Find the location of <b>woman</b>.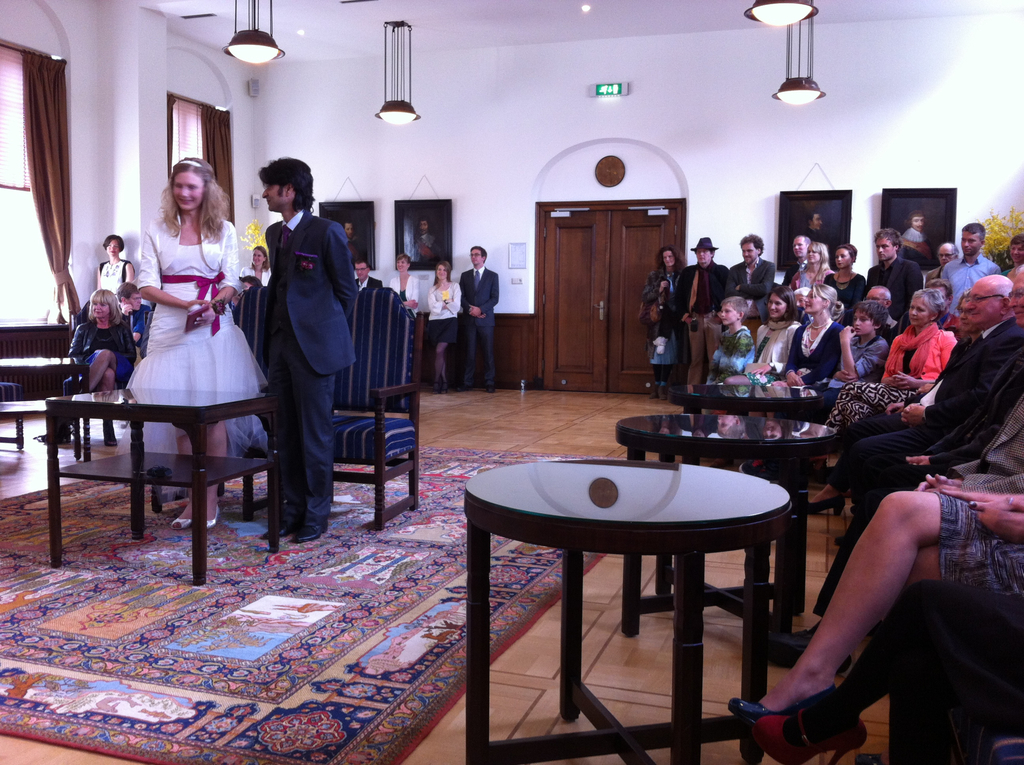
Location: (left=788, top=239, right=834, bottom=294).
